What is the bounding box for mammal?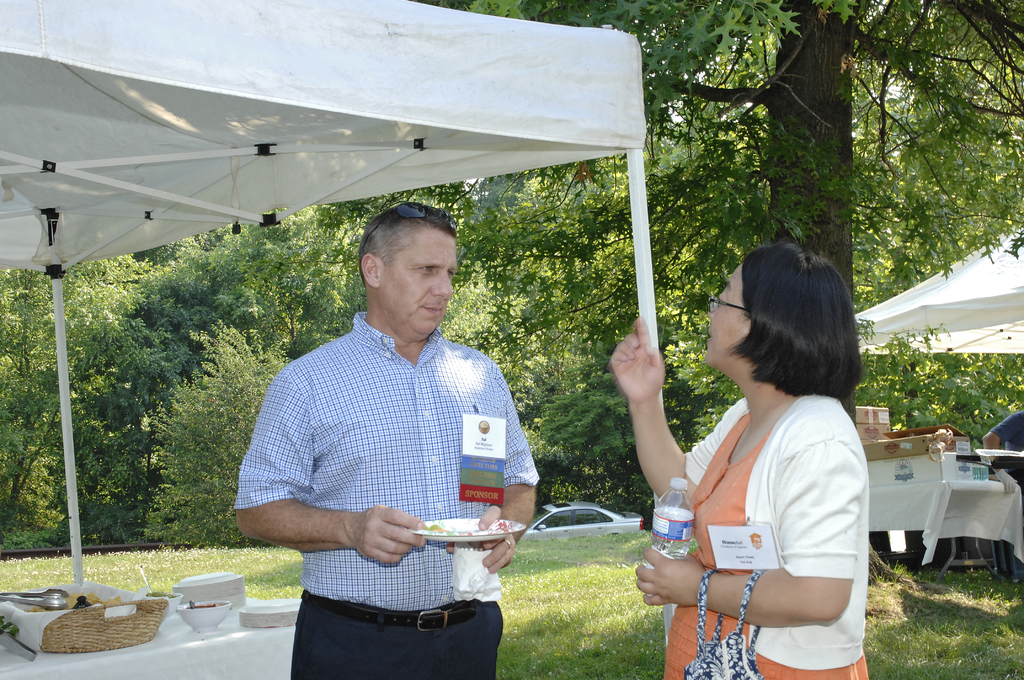
(left=980, top=409, right=1023, bottom=498).
